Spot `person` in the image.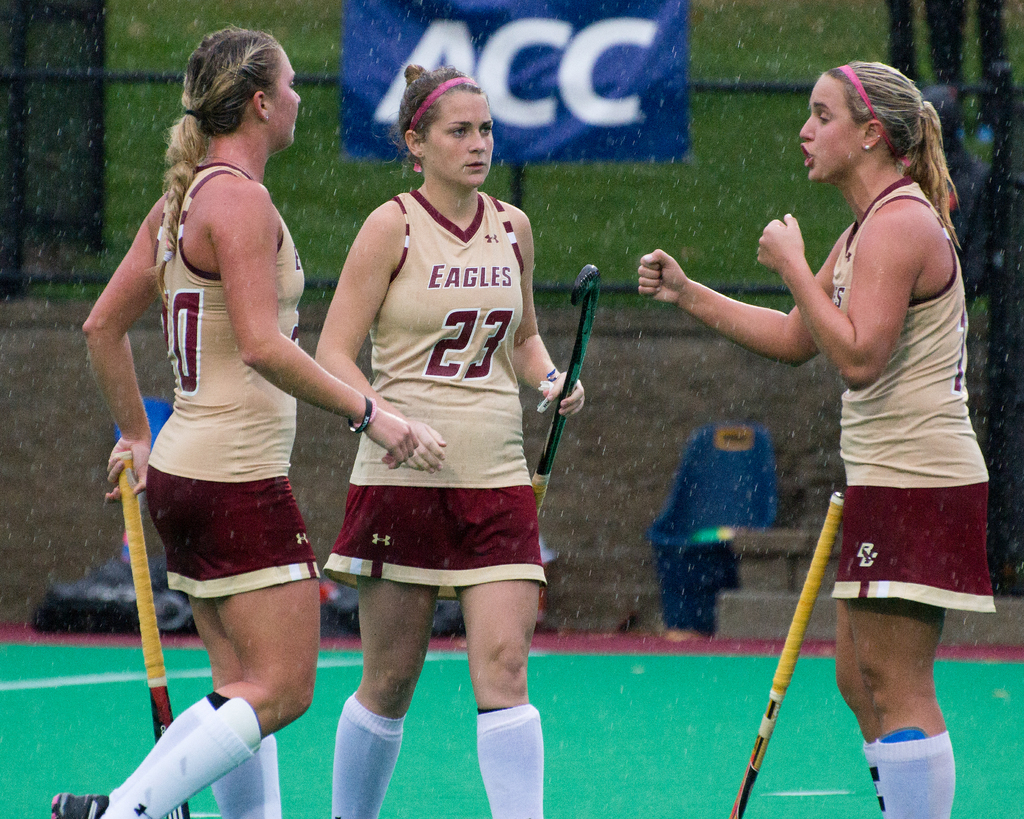
`person` found at 49/21/415/818.
